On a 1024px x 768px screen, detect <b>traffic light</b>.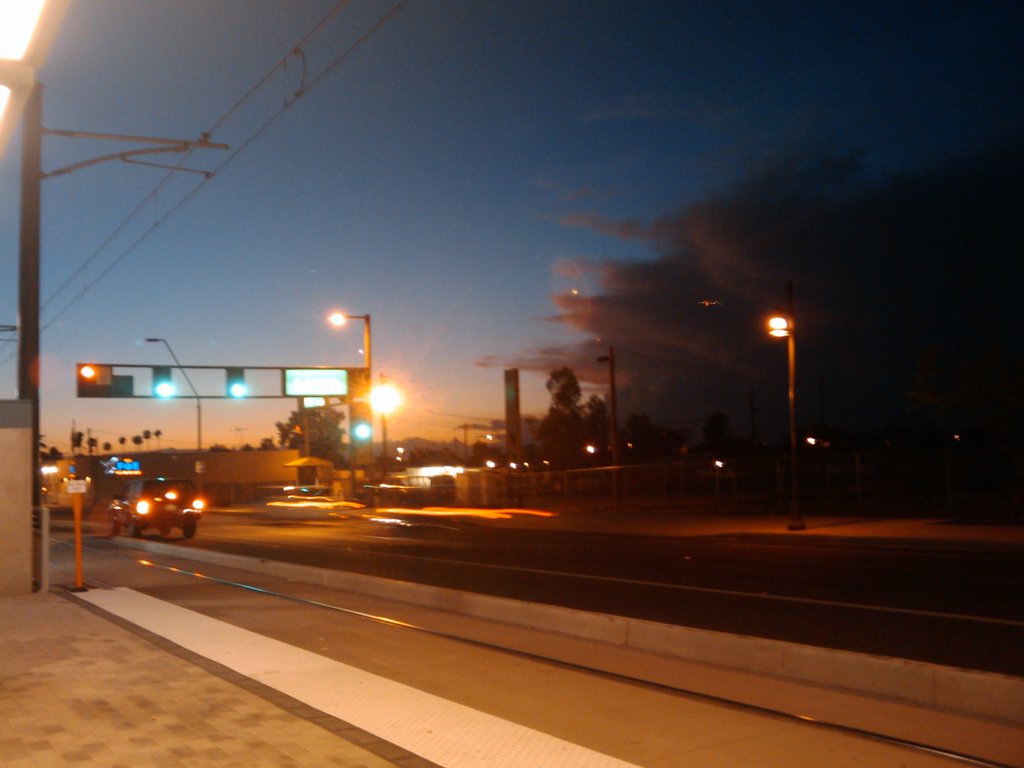
[left=153, top=366, right=172, bottom=397].
